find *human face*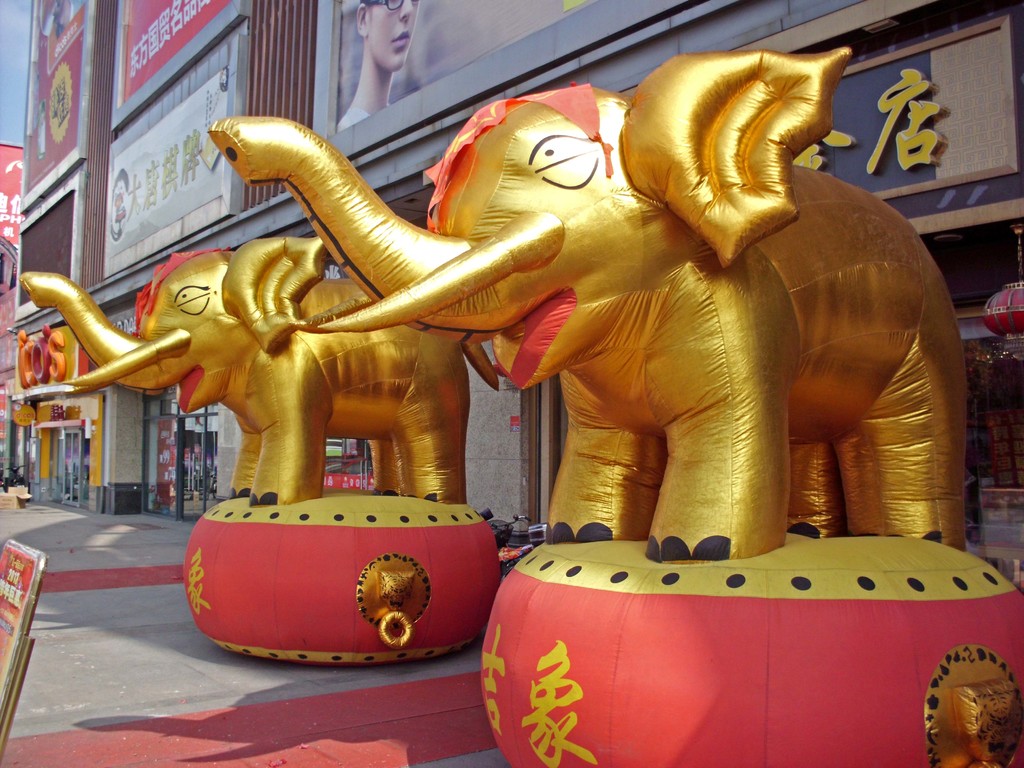
(365,0,420,73)
